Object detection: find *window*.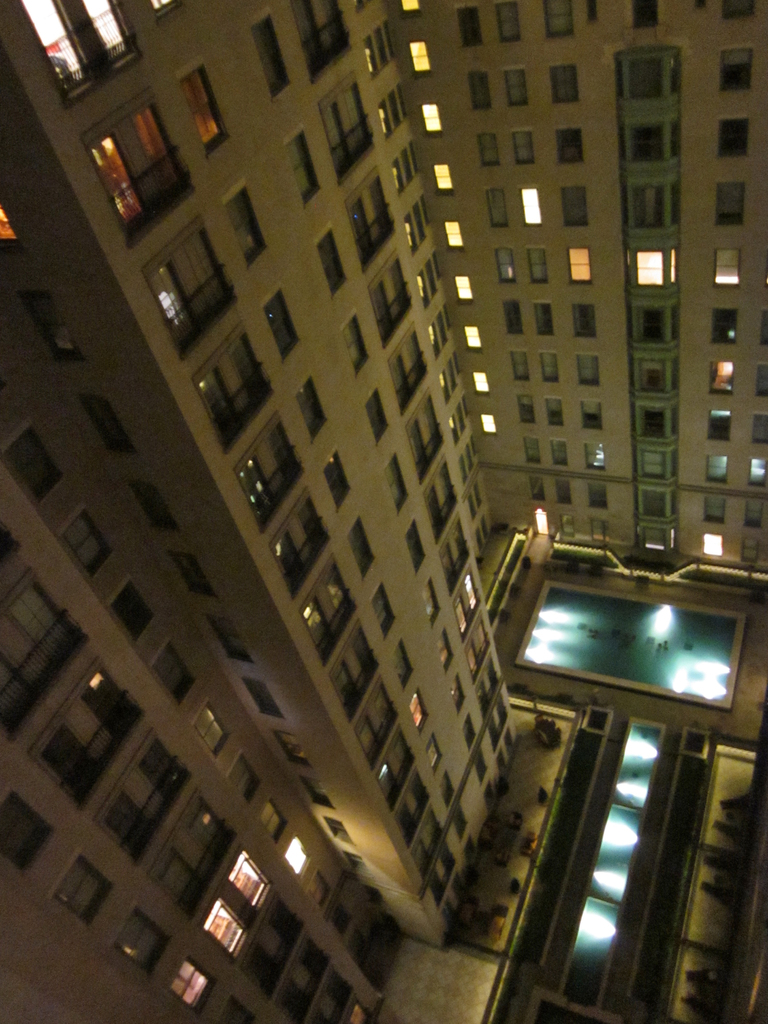
{"x1": 84, "y1": 83, "x2": 193, "y2": 253}.
